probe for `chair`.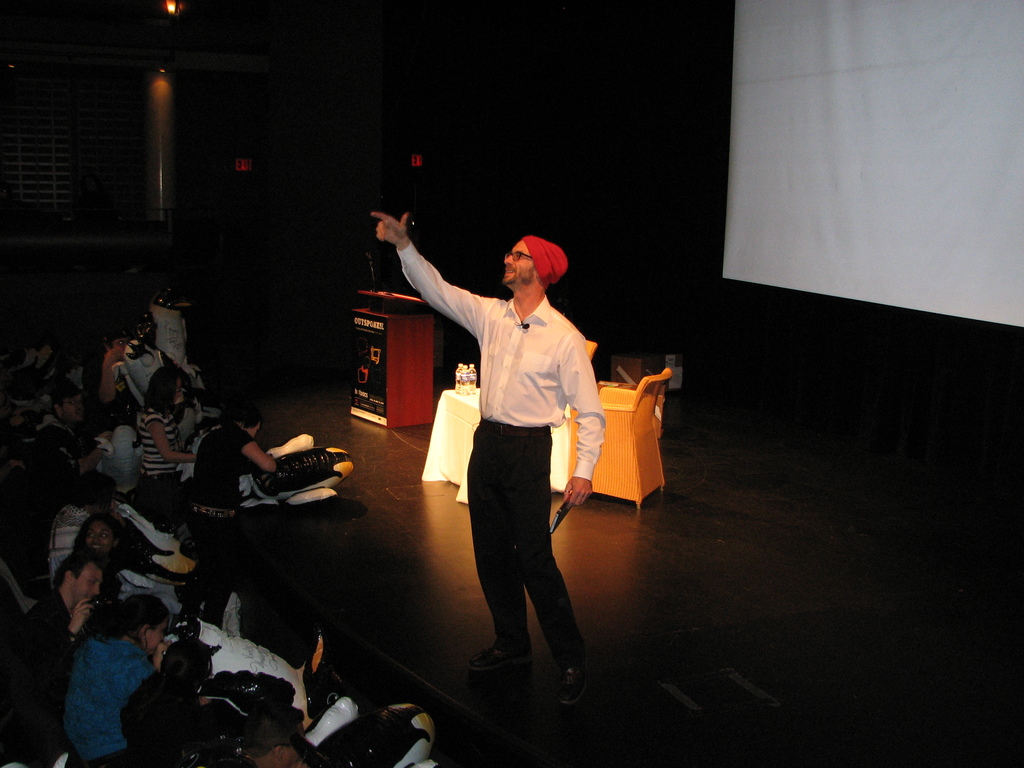
Probe result: [x1=607, y1=355, x2=637, y2=385].
